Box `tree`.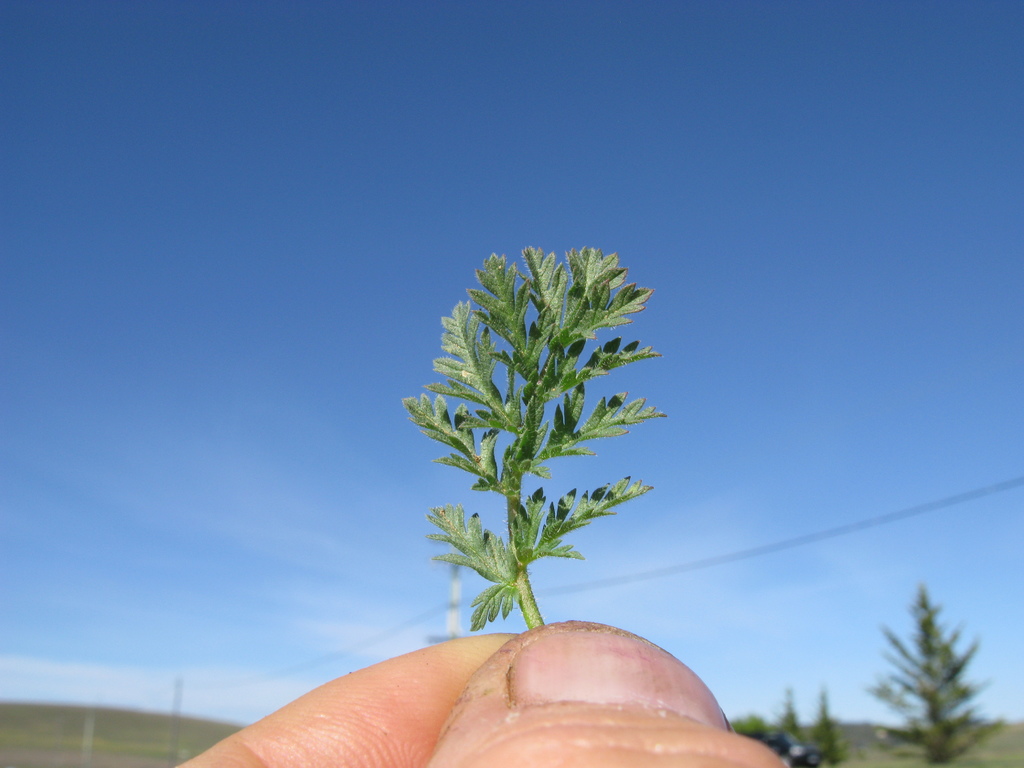
box(861, 585, 1003, 767).
